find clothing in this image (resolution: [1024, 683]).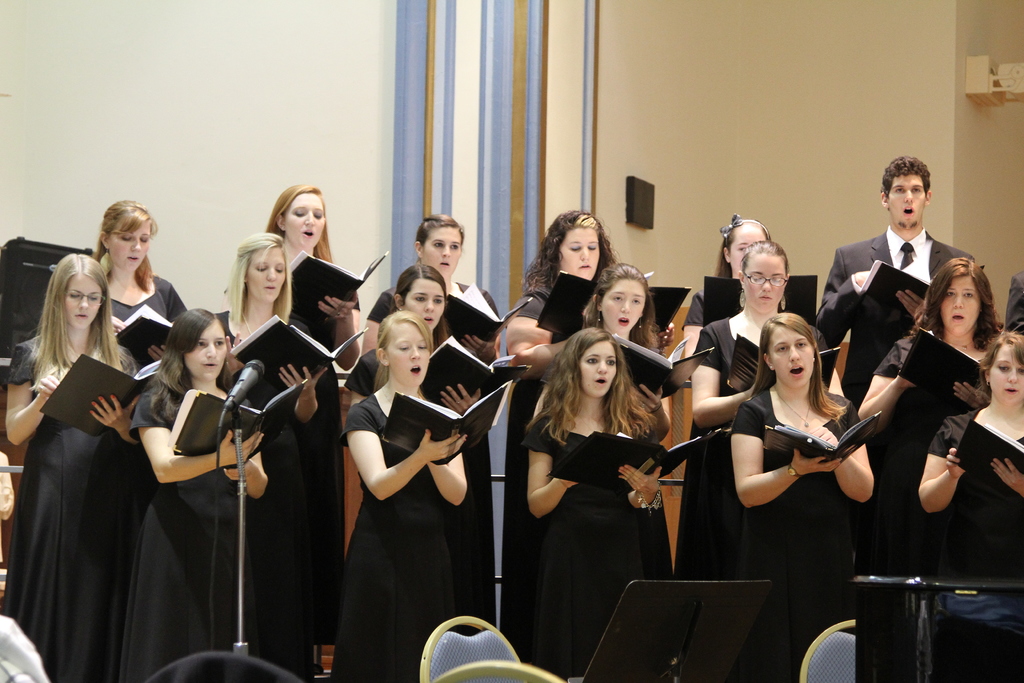
109:379:255:682.
